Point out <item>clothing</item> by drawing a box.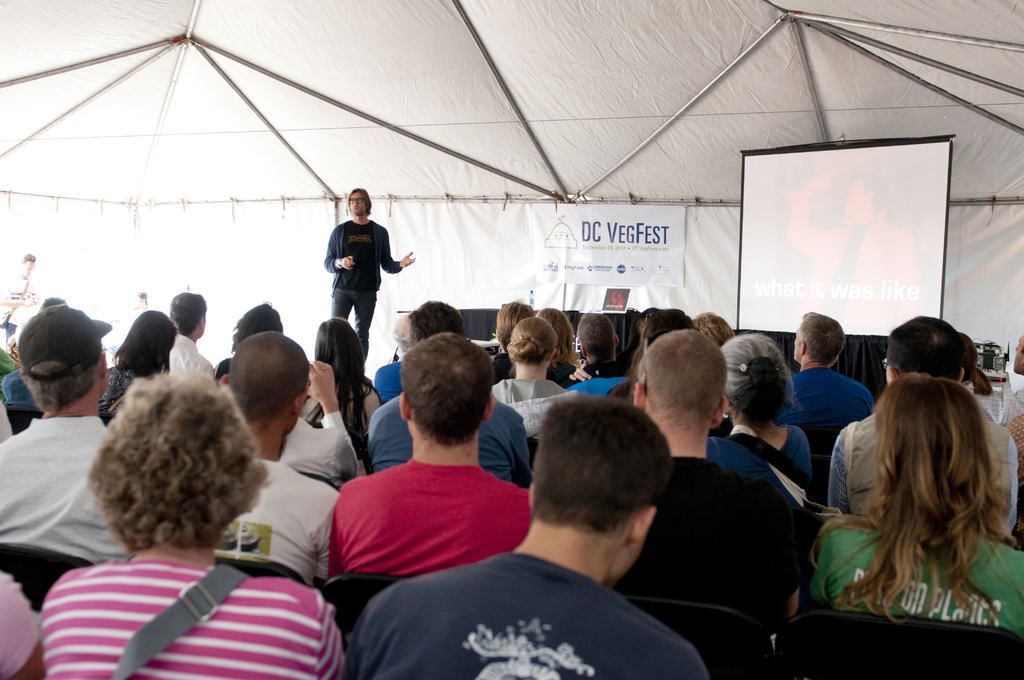
BBox(622, 458, 811, 627).
